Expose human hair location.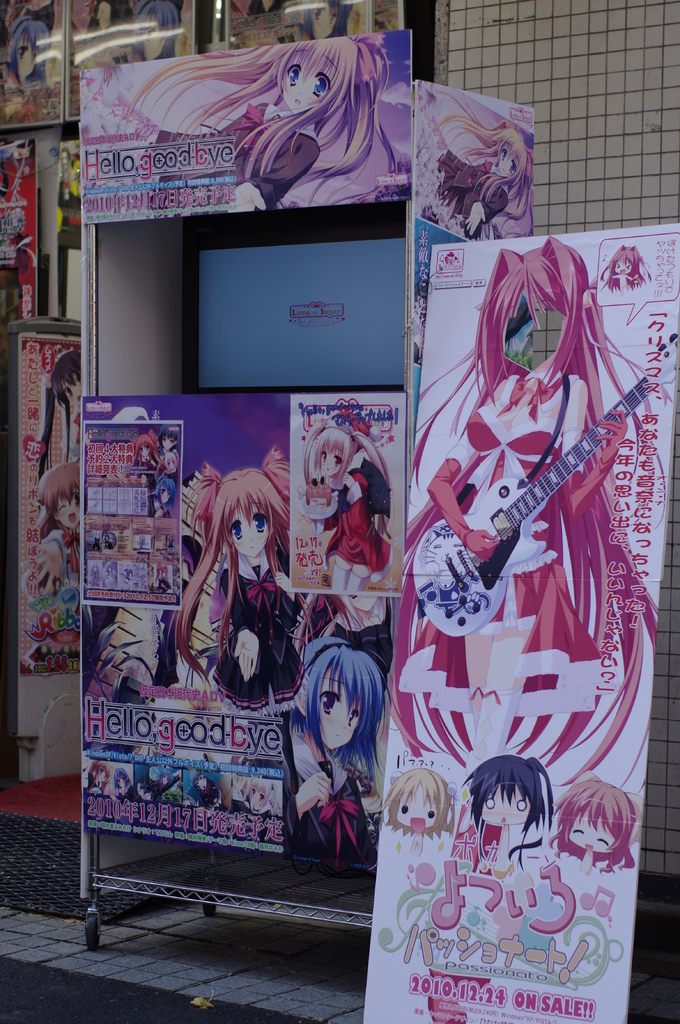
Exposed at box=[113, 767, 129, 795].
